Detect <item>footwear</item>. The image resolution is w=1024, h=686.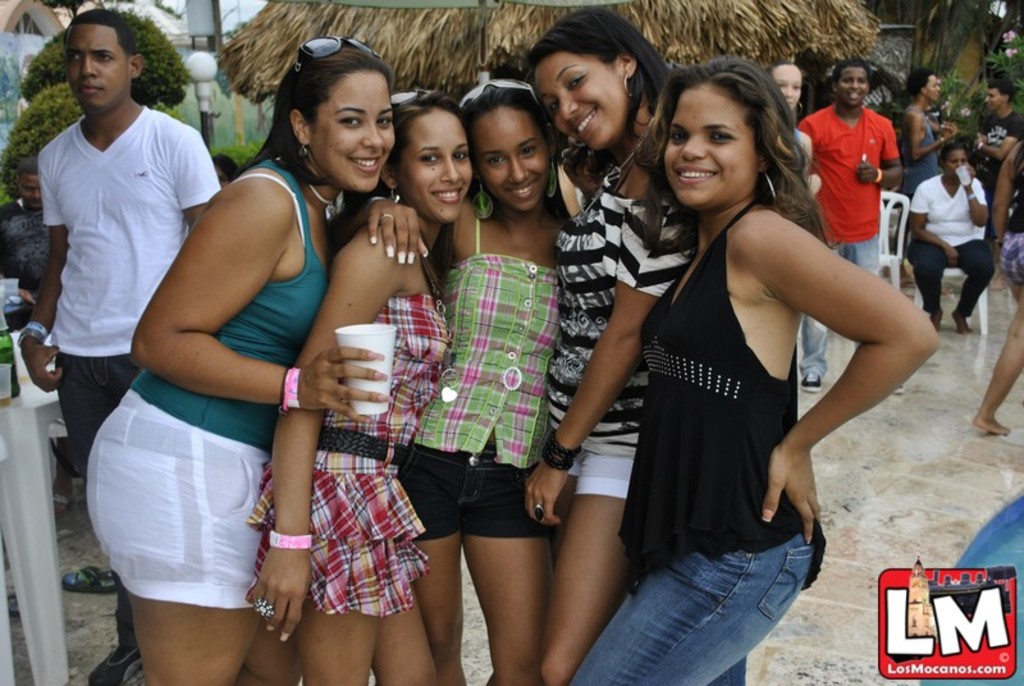
<box>58,561,140,594</box>.
